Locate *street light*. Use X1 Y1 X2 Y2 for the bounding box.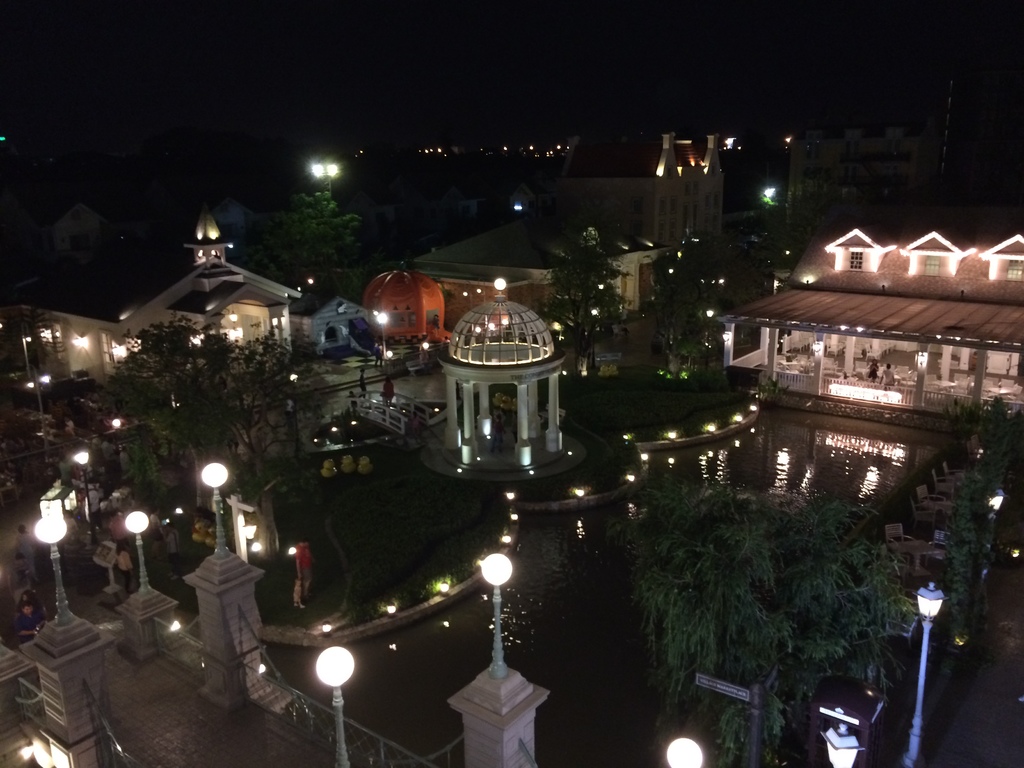
911 577 940 764.
